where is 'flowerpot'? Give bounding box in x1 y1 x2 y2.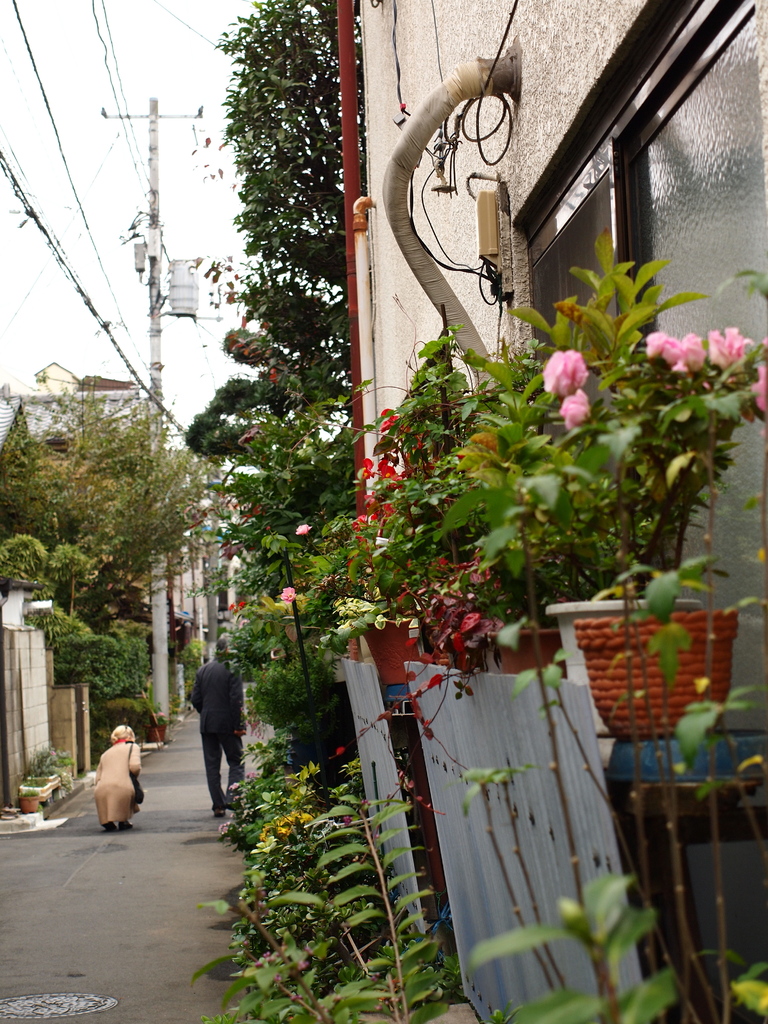
566 582 746 758.
